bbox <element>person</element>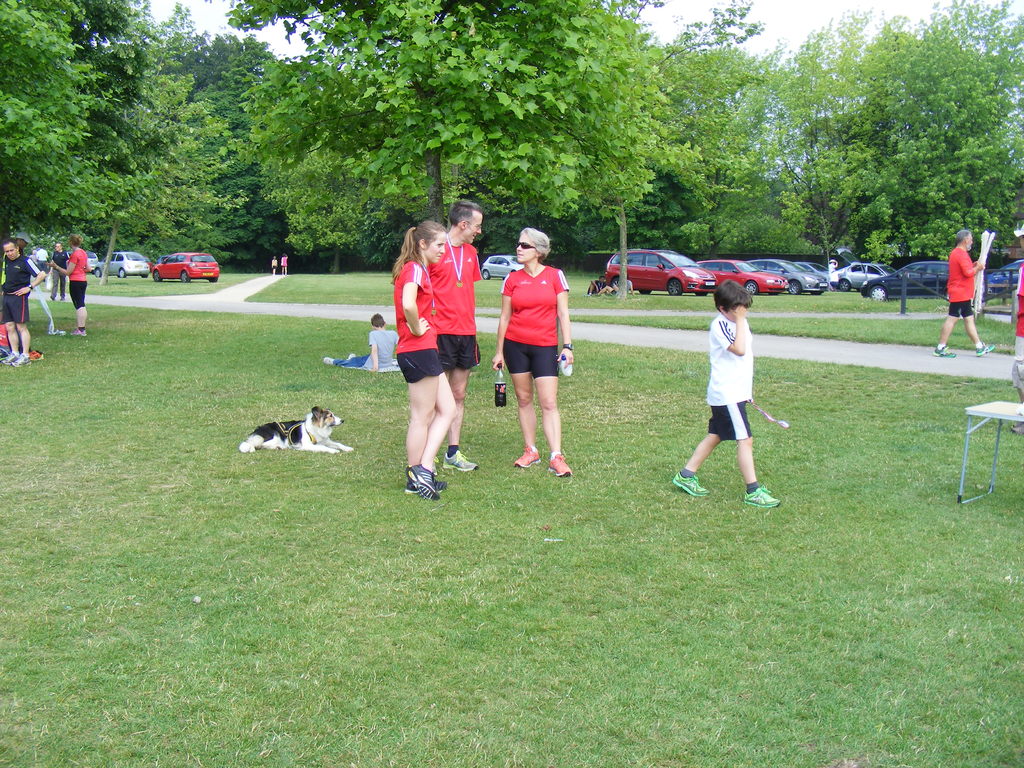
l=13, t=232, r=29, b=261
